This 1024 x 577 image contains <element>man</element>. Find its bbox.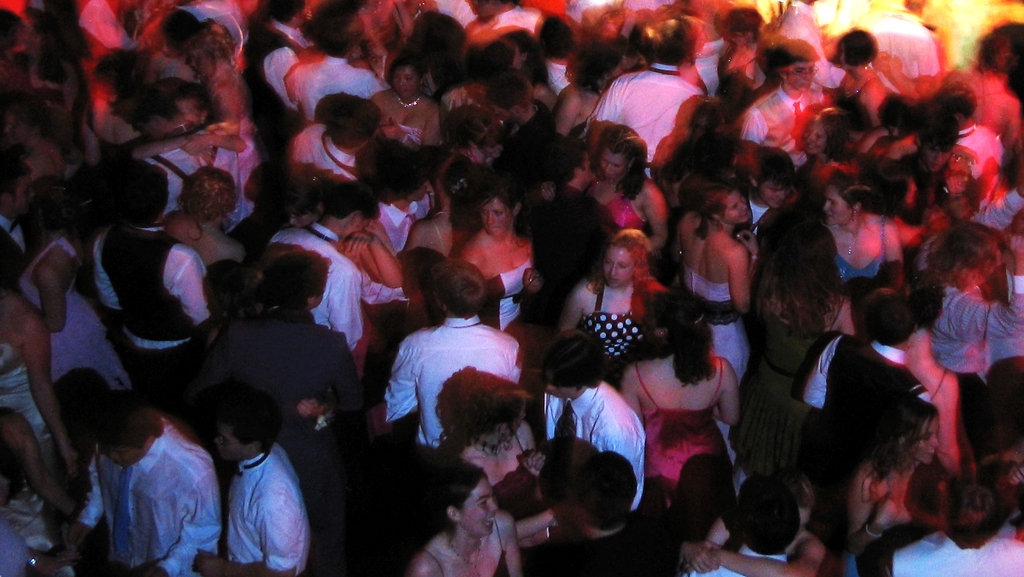
locate(725, 145, 801, 243).
